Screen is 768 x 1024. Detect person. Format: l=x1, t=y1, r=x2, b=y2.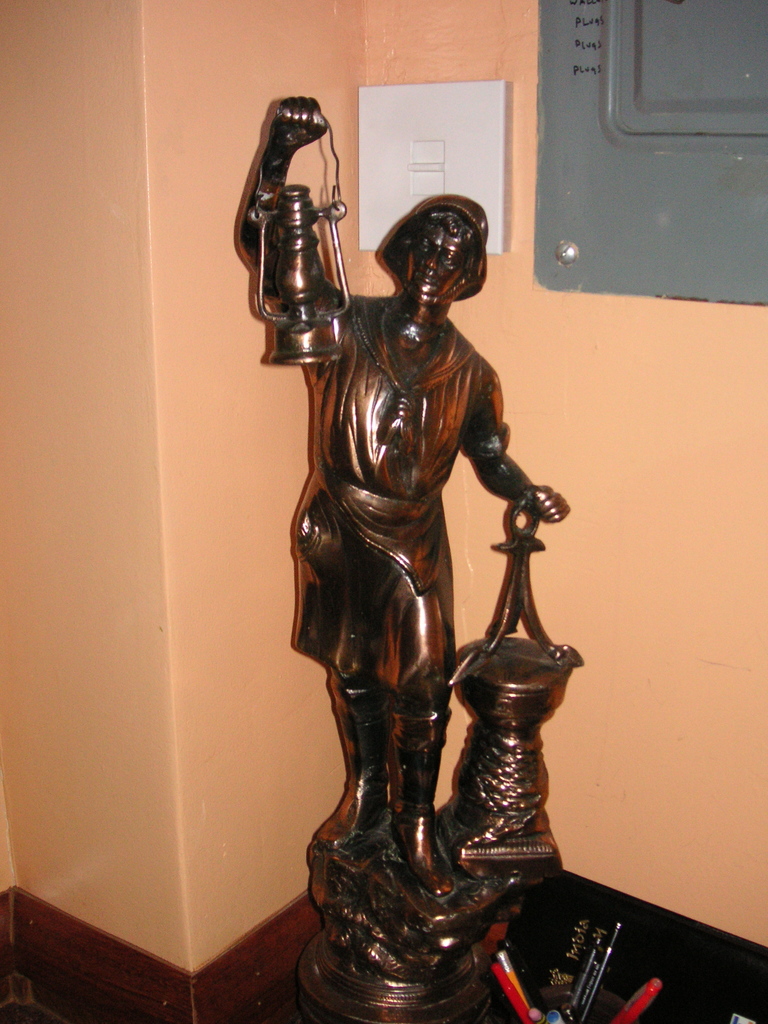
l=221, t=76, r=600, b=952.
